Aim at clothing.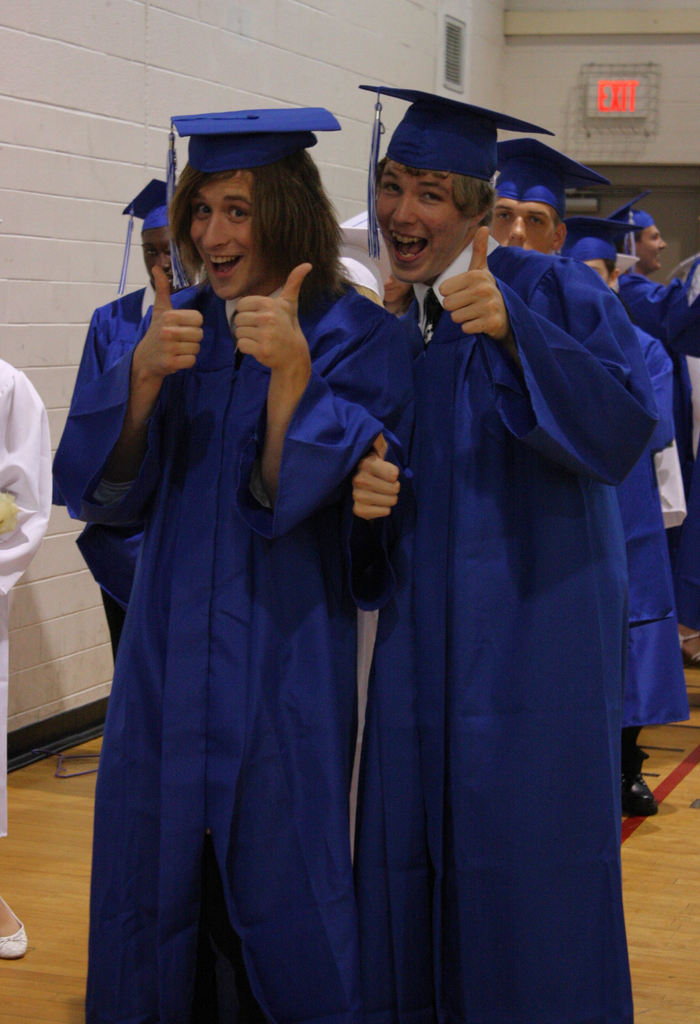
Aimed at <box>614,271,699,631</box>.
